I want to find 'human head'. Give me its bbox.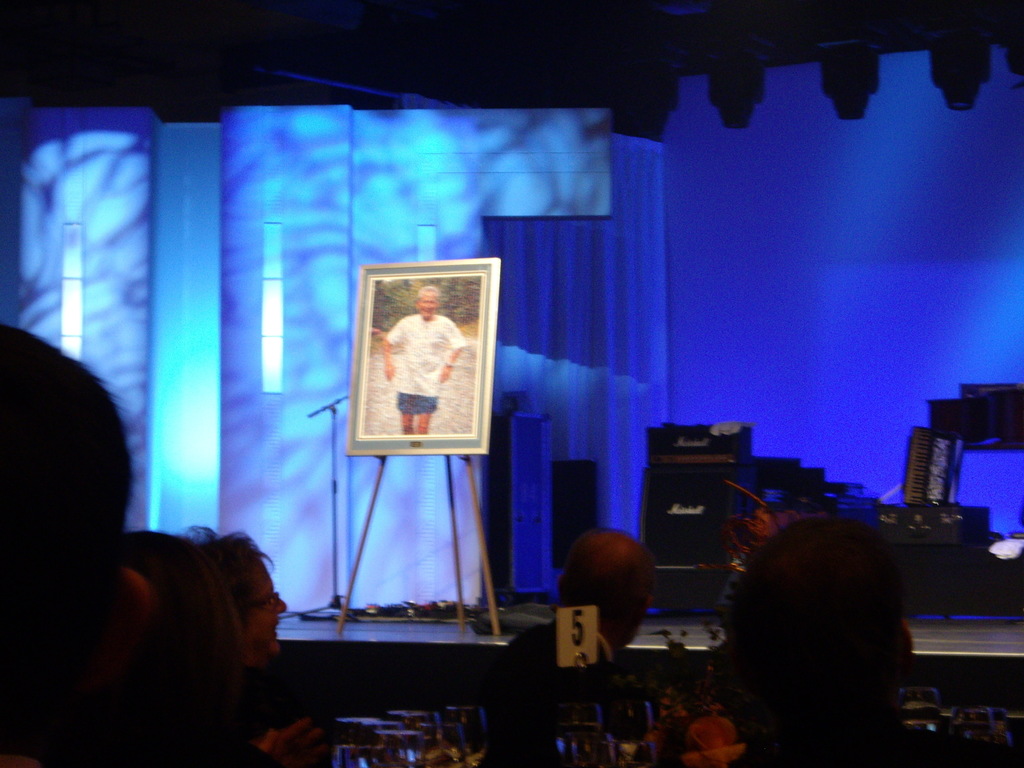
region(415, 285, 442, 321).
